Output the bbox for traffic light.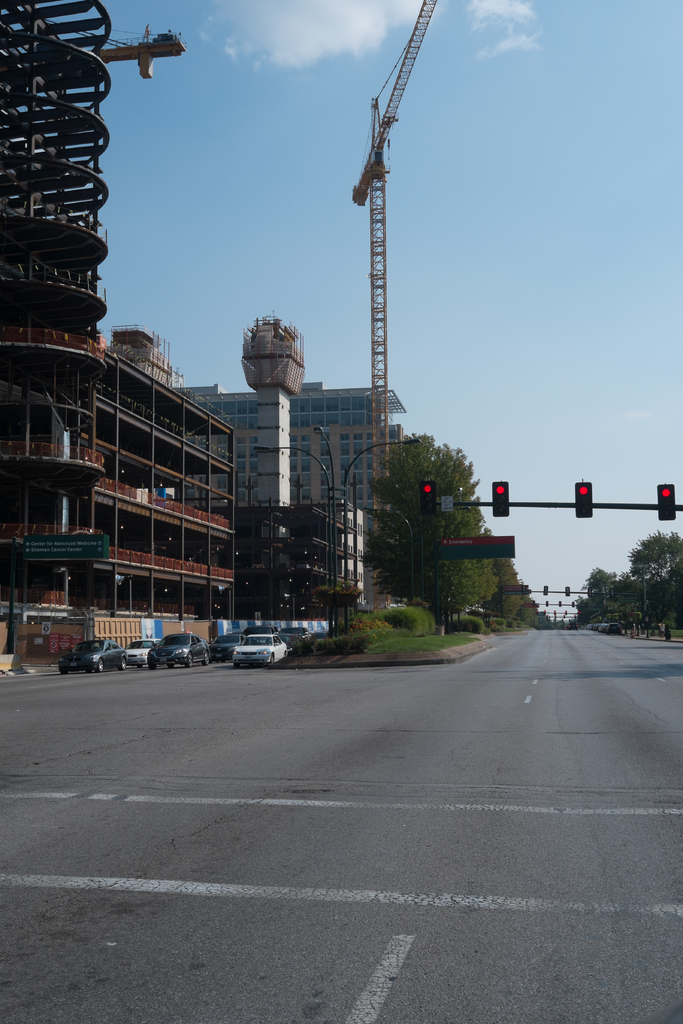
422, 479, 438, 516.
